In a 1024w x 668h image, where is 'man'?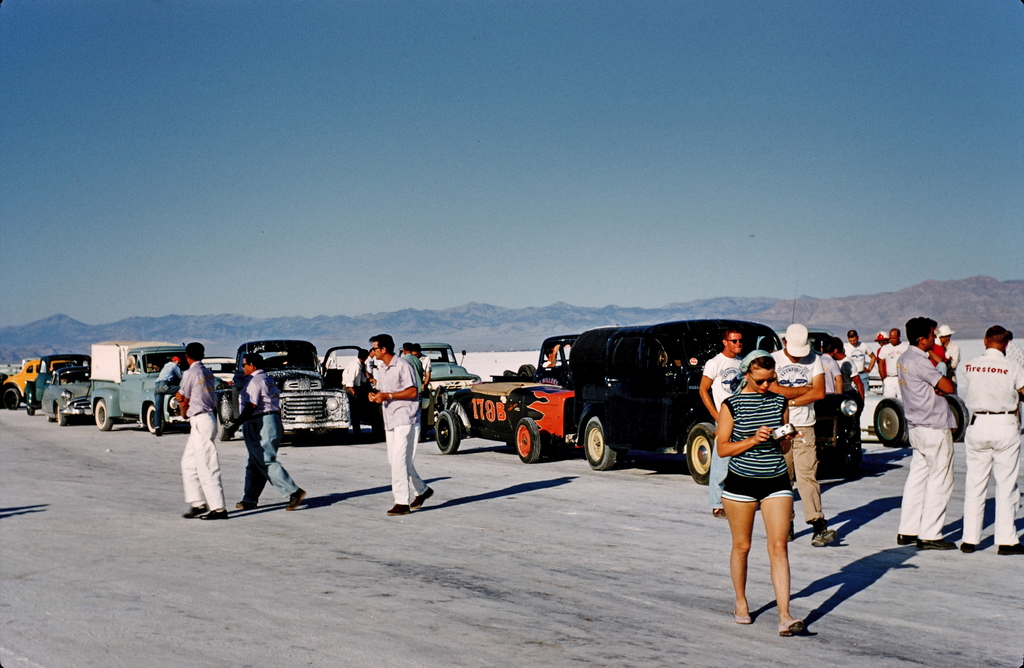
401/340/429/393.
